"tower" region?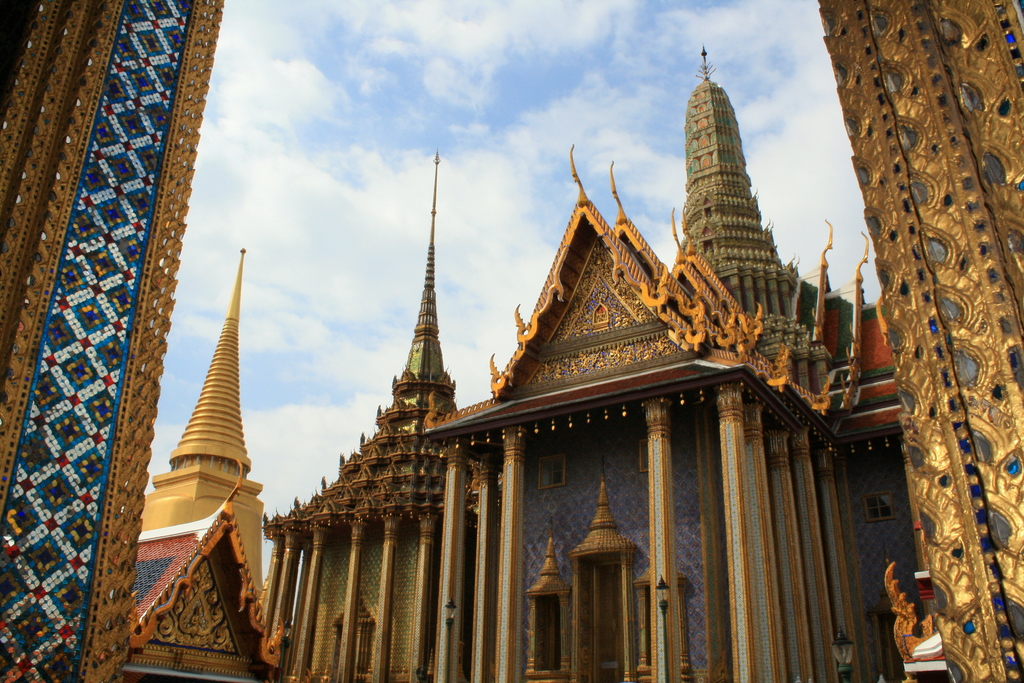
l=690, t=63, r=797, b=409
